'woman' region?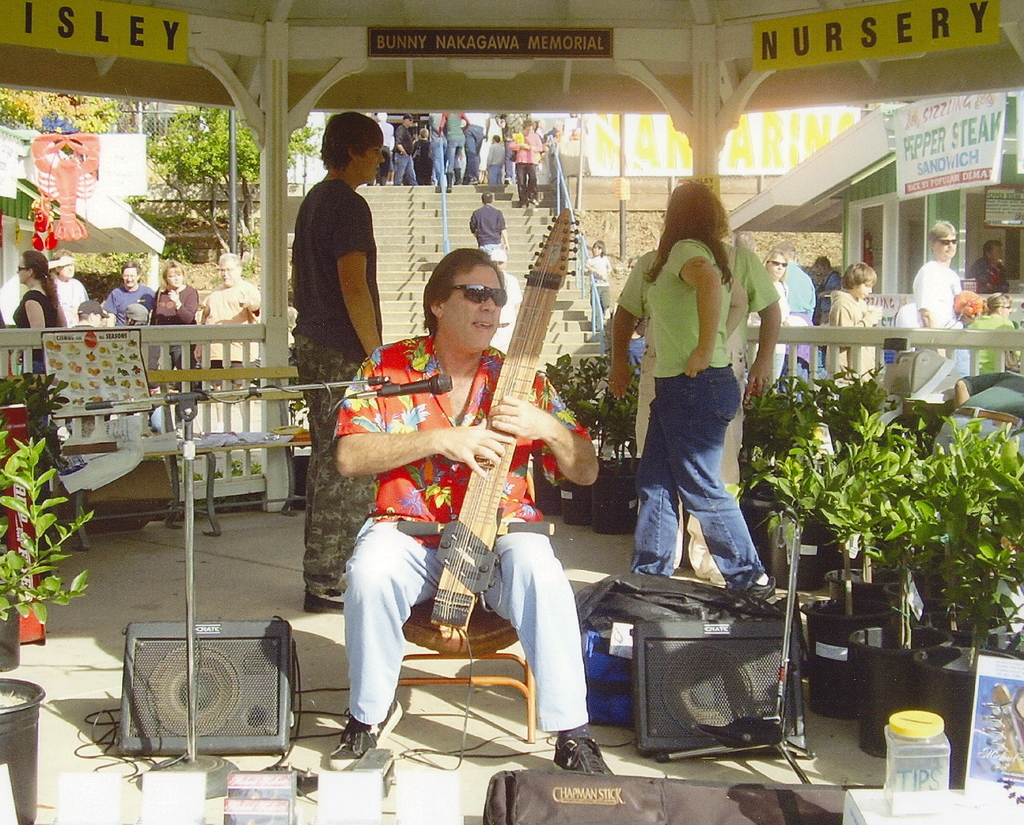
select_region(973, 293, 1014, 372)
